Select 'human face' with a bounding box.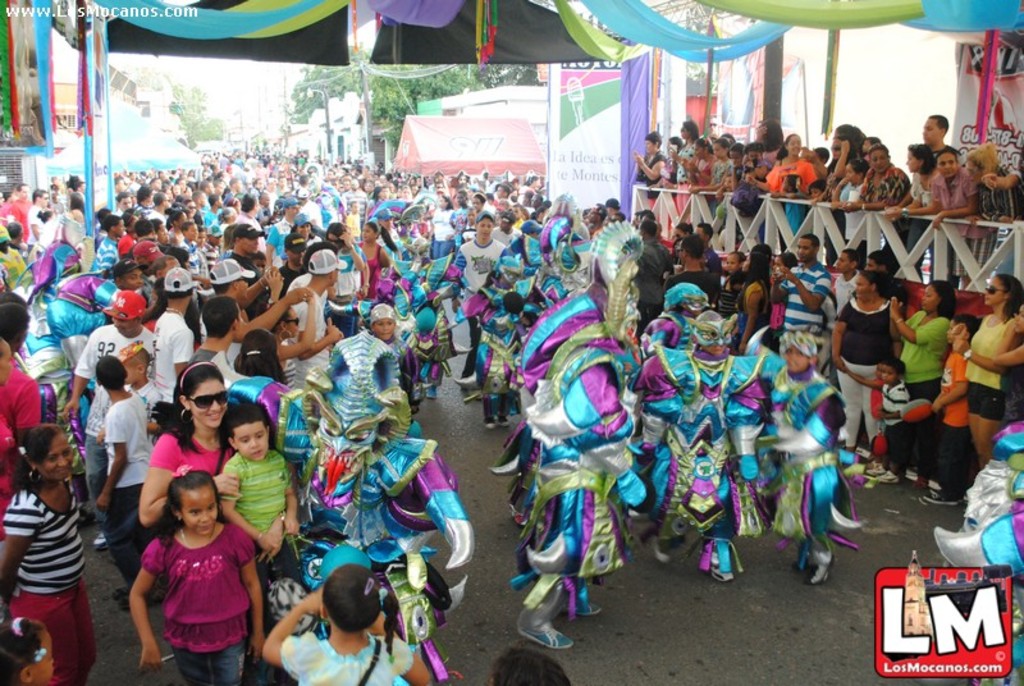
(920, 119, 941, 145).
